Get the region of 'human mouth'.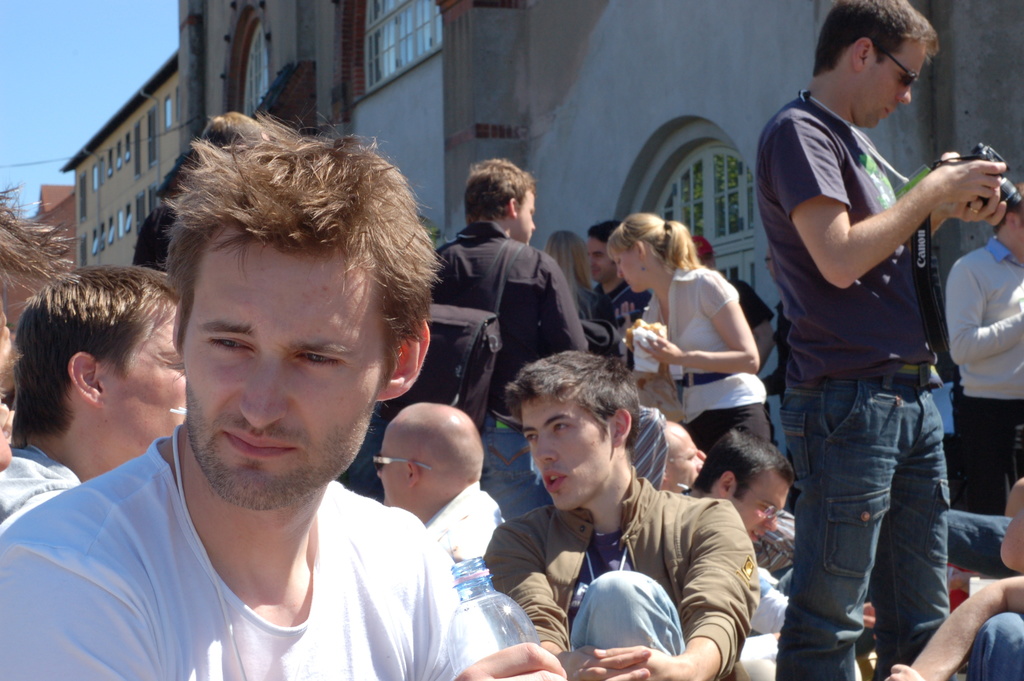
{"left": 228, "top": 431, "right": 301, "bottom": 448}.
